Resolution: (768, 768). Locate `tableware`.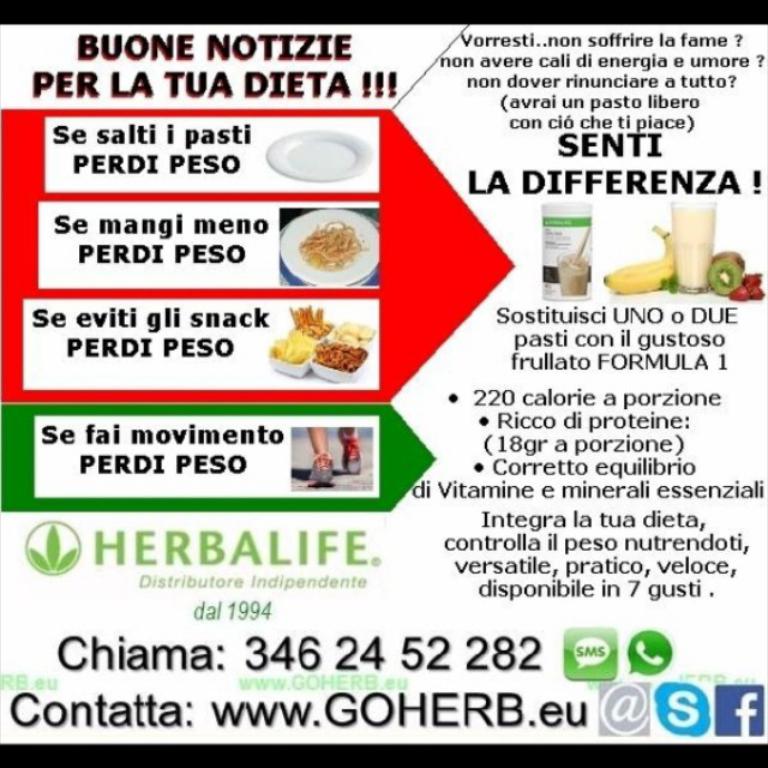
[left=668, top=197, right=720, bottom=294].
